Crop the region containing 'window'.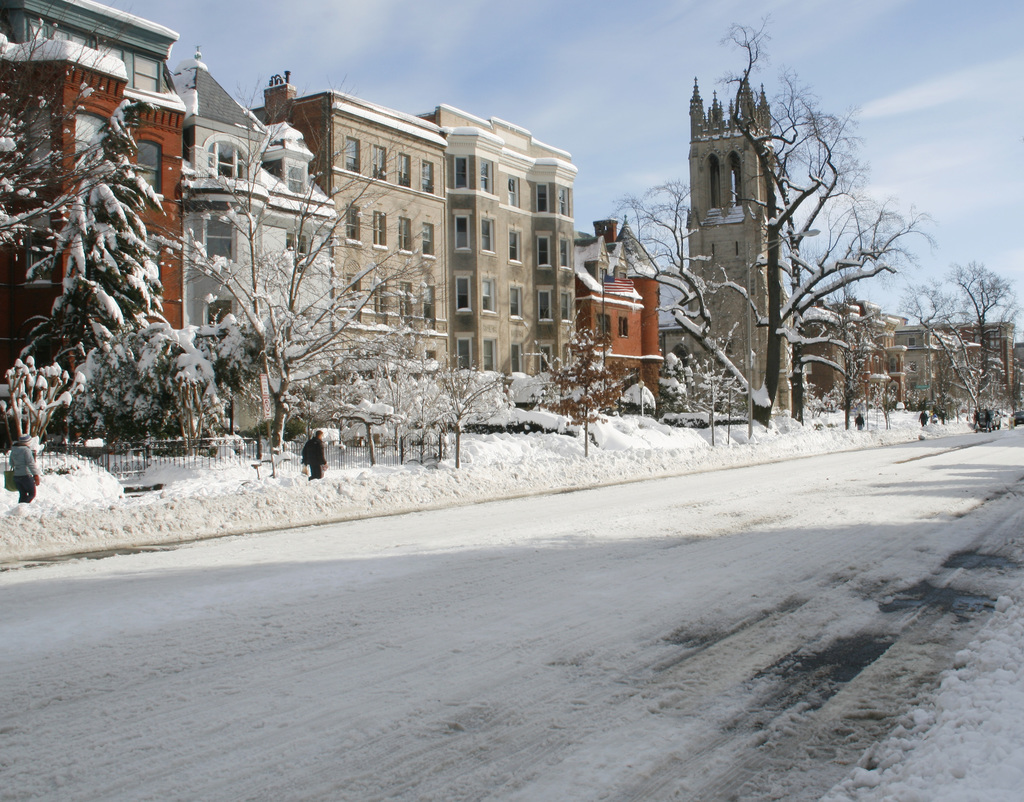
Crop region: locate(11, 102, 49, 170).
